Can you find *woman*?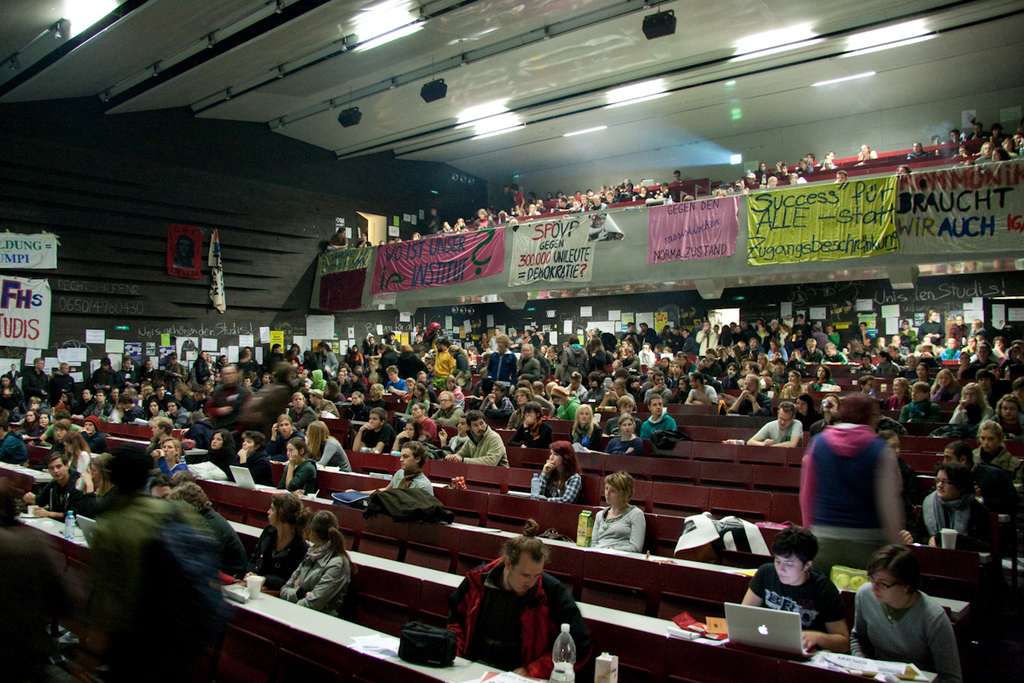
Yes, bounding box: x1=19, y1=411, x2=38, y2=435.
